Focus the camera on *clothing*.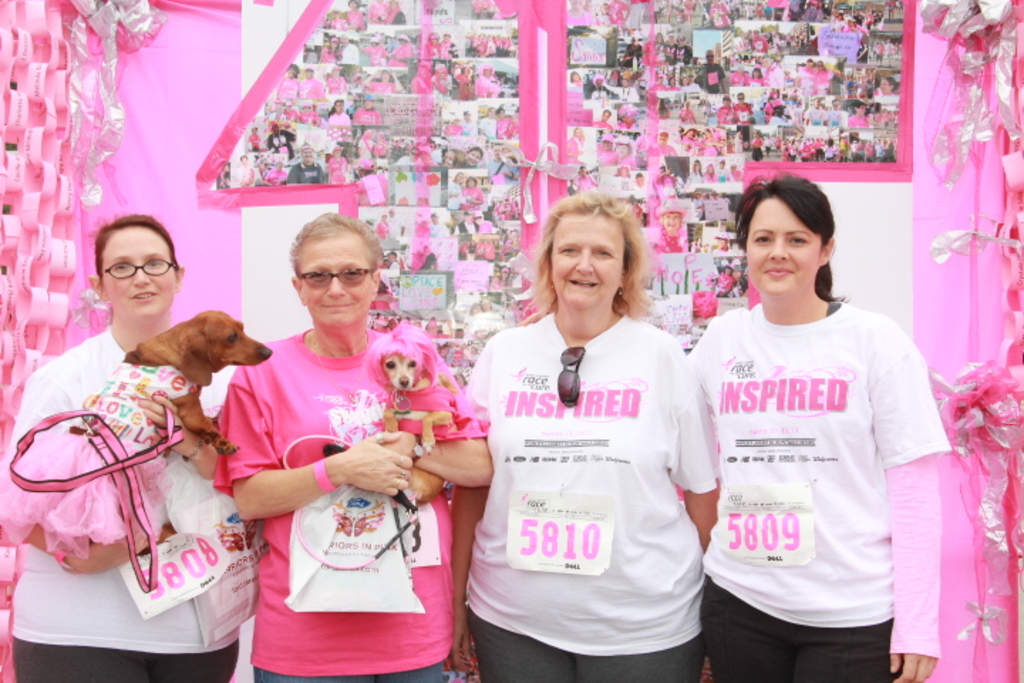
Focus region: <bbox>695, 266, 934, 677</bbox>.
